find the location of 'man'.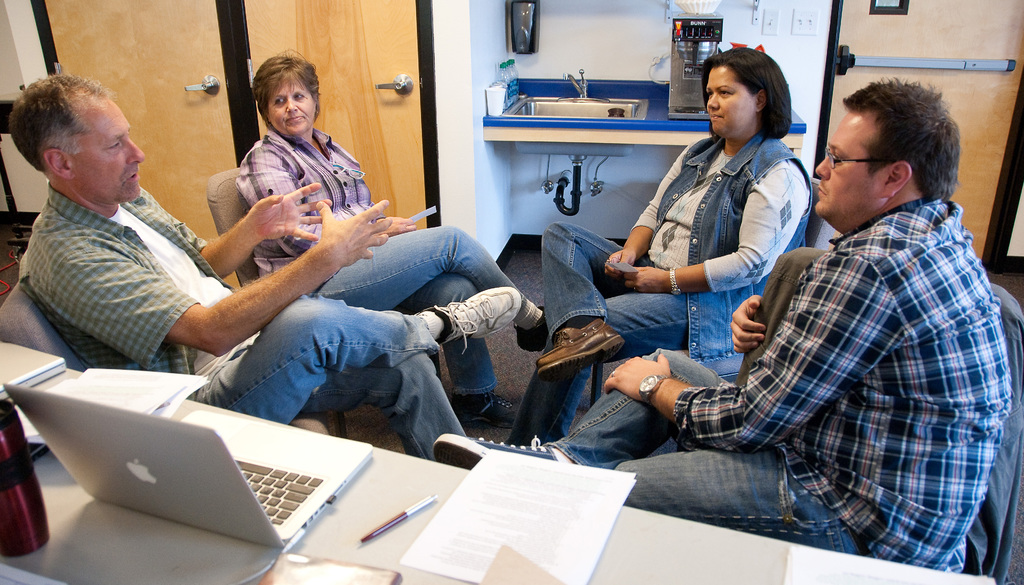
Location: left=8, top=75, right=519, bottom=460.
